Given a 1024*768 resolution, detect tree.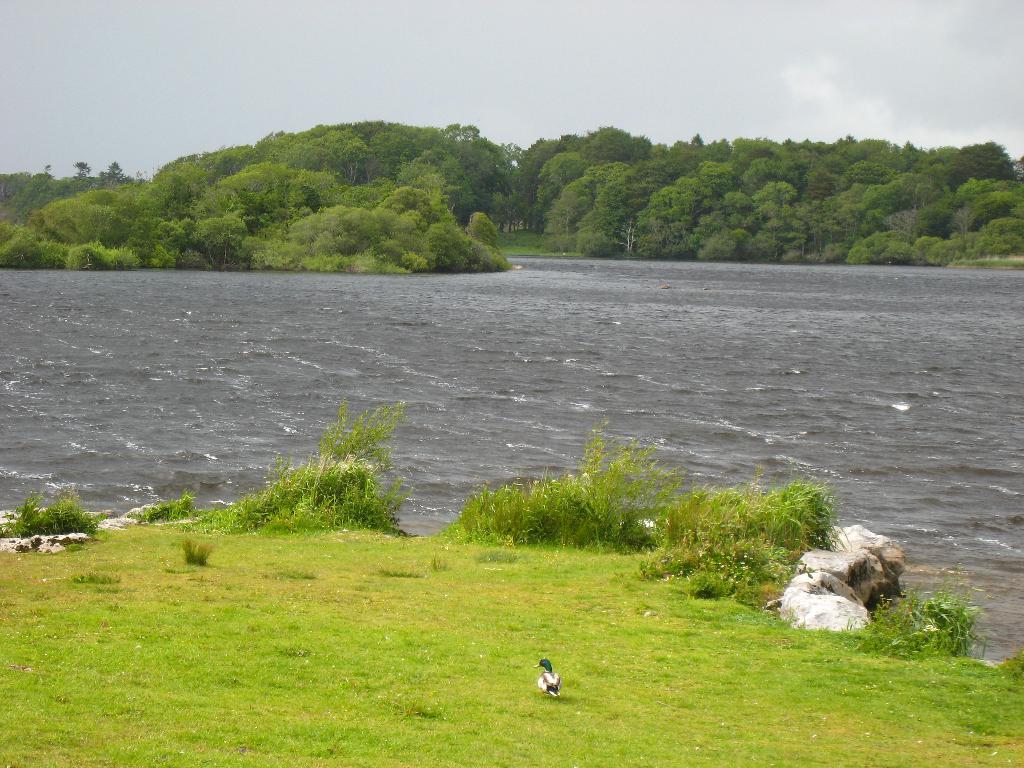
[569,159,663,252].
